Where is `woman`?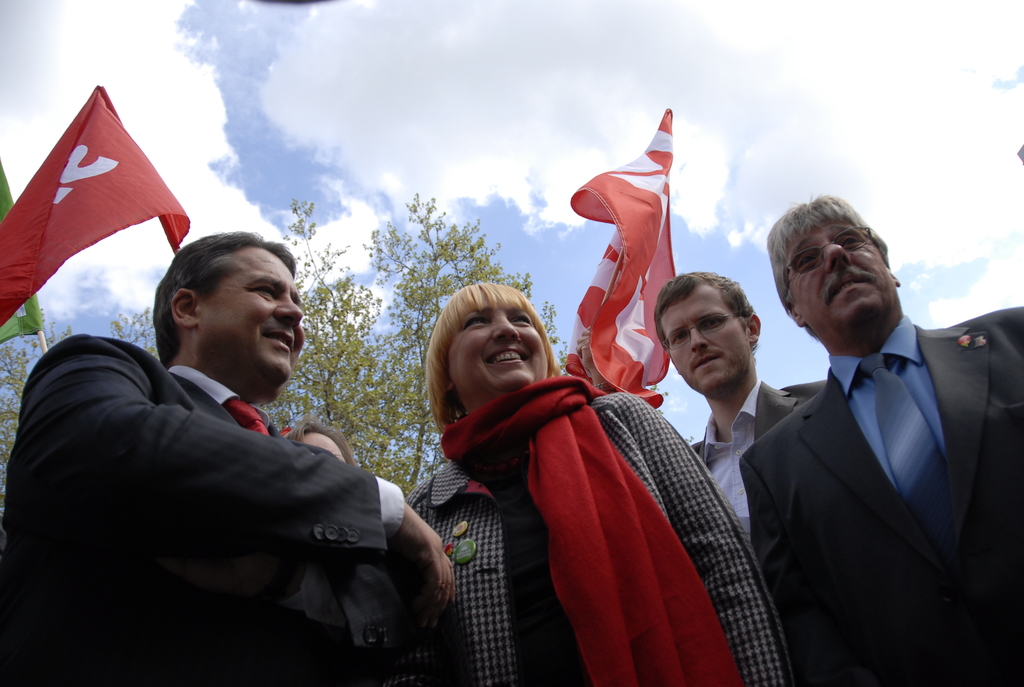
pyautogui.locateOnScreen(399, 275, 801, 686).
